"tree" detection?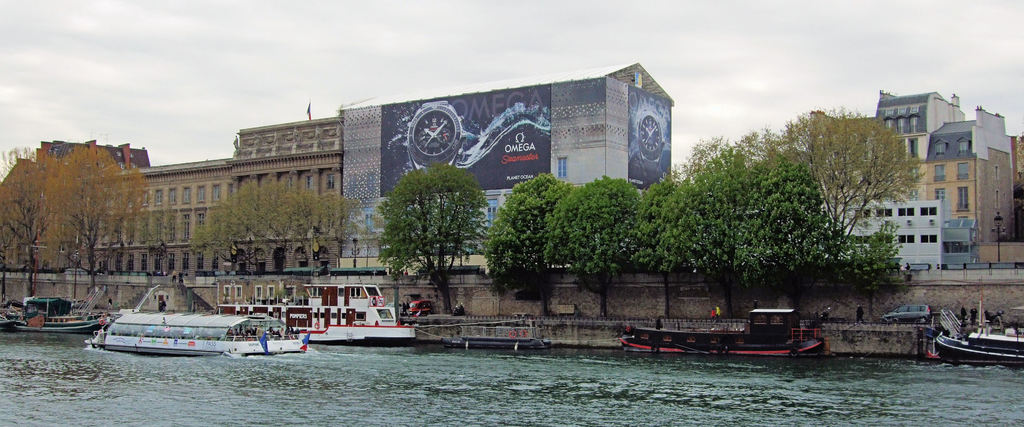
detection(547, 171, 650, 312)
